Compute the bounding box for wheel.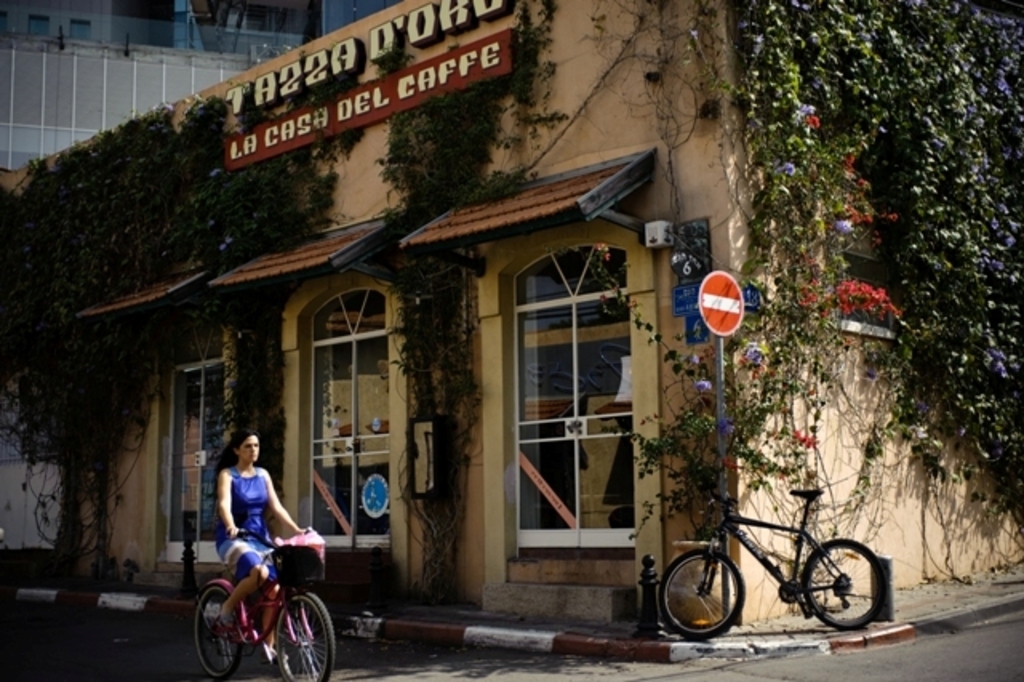
195 586 240 677.
